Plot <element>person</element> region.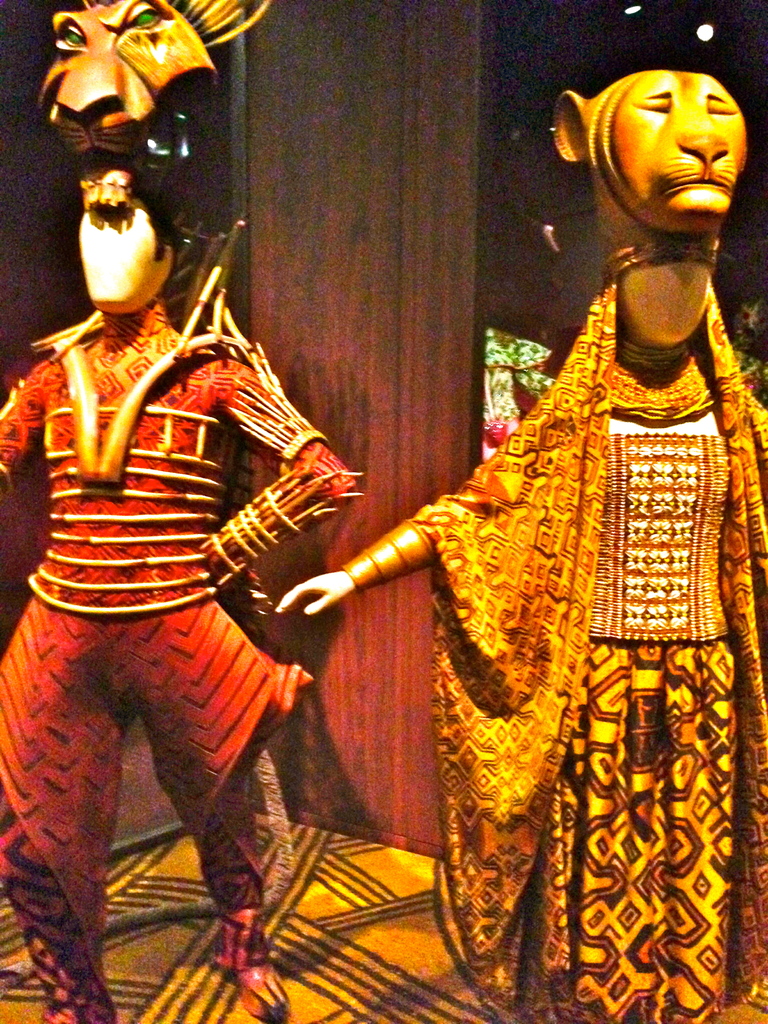
Plotted at 272/227/767/1023.
